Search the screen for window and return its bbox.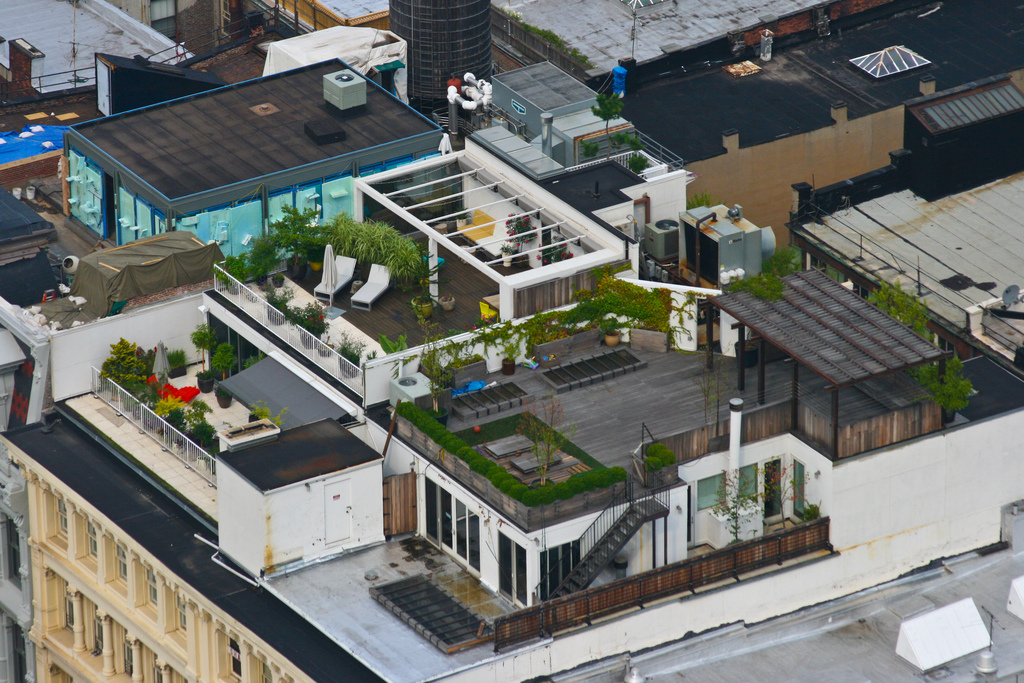
Found: box=[116, 544, 123, 580].
